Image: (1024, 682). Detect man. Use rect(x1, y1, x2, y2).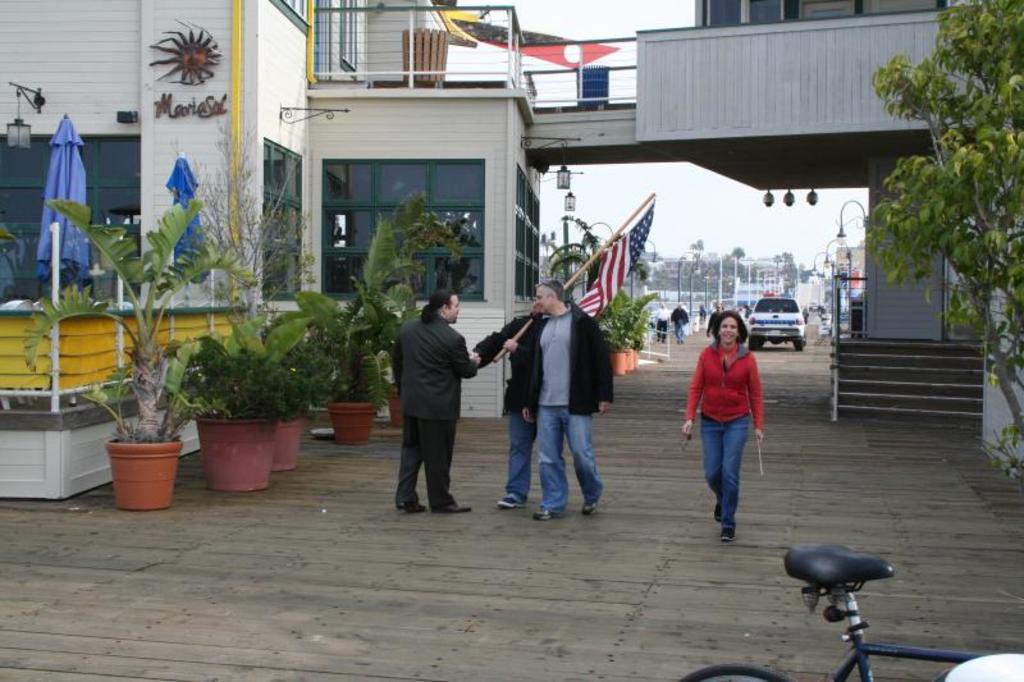
rect(470, 294, 556, 512).
